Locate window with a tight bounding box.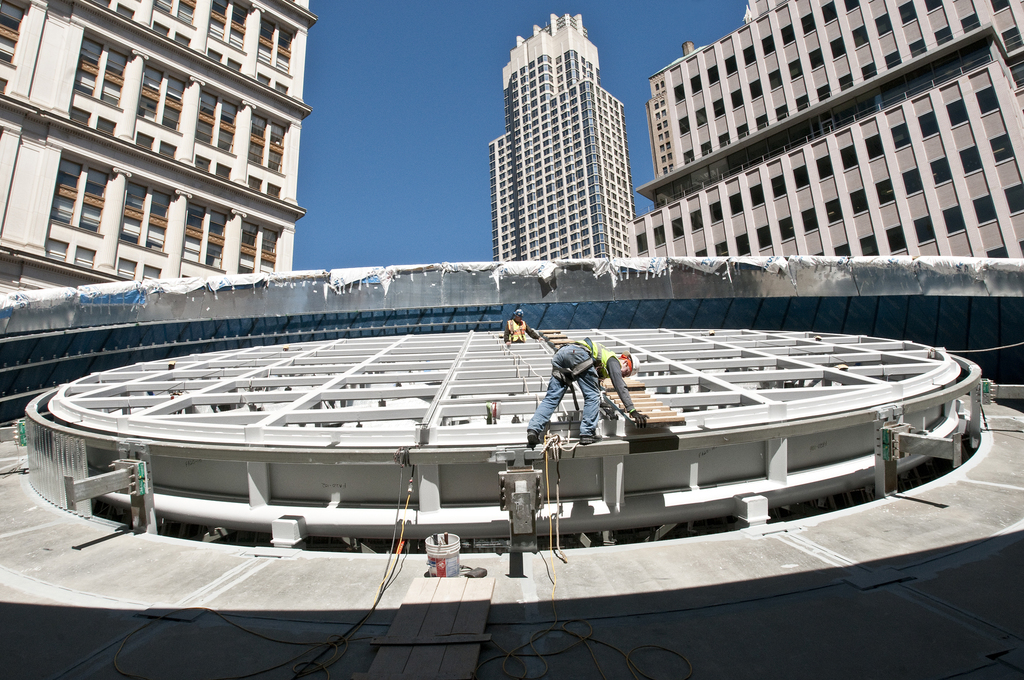
{"left": 917, "top": 108, "right": 942, "bottom": 140}.
